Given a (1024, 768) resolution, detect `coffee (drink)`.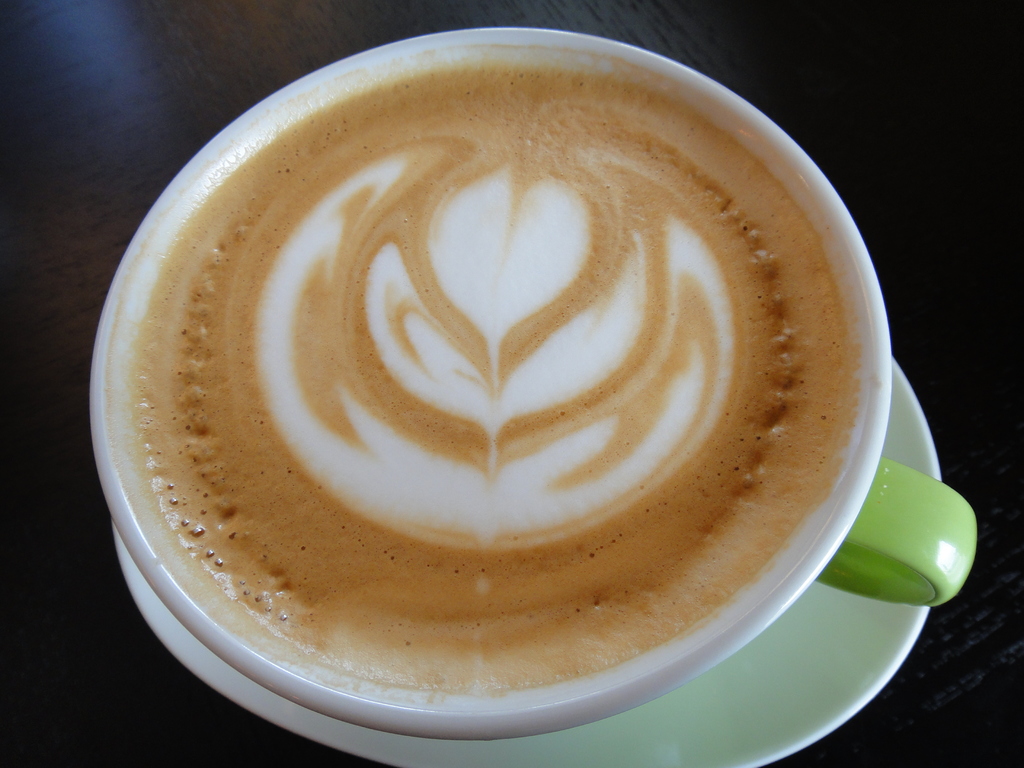
left=125, top=63, right=863, bottom=700.
